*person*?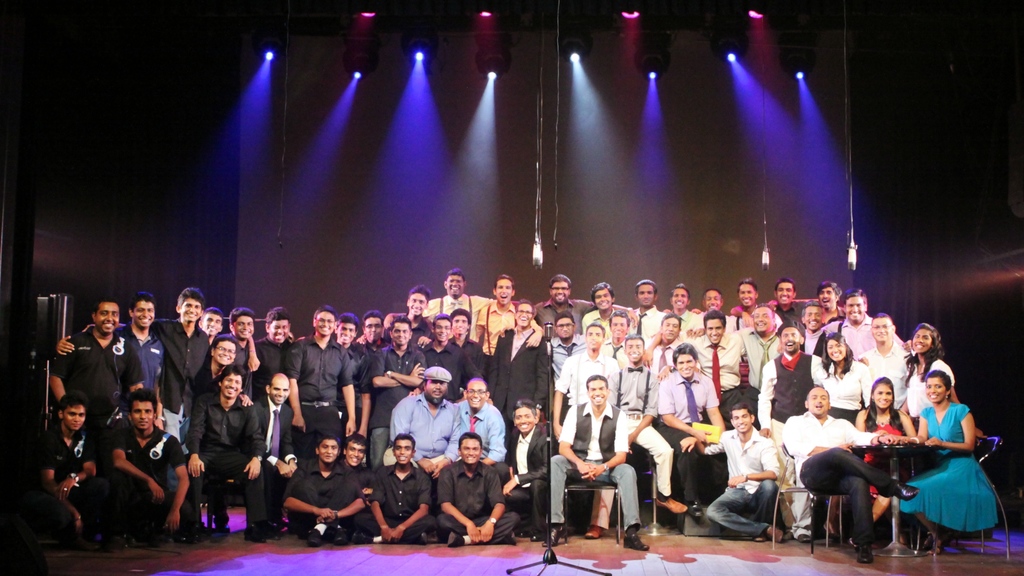
locate(814, 283, 846, 321)
